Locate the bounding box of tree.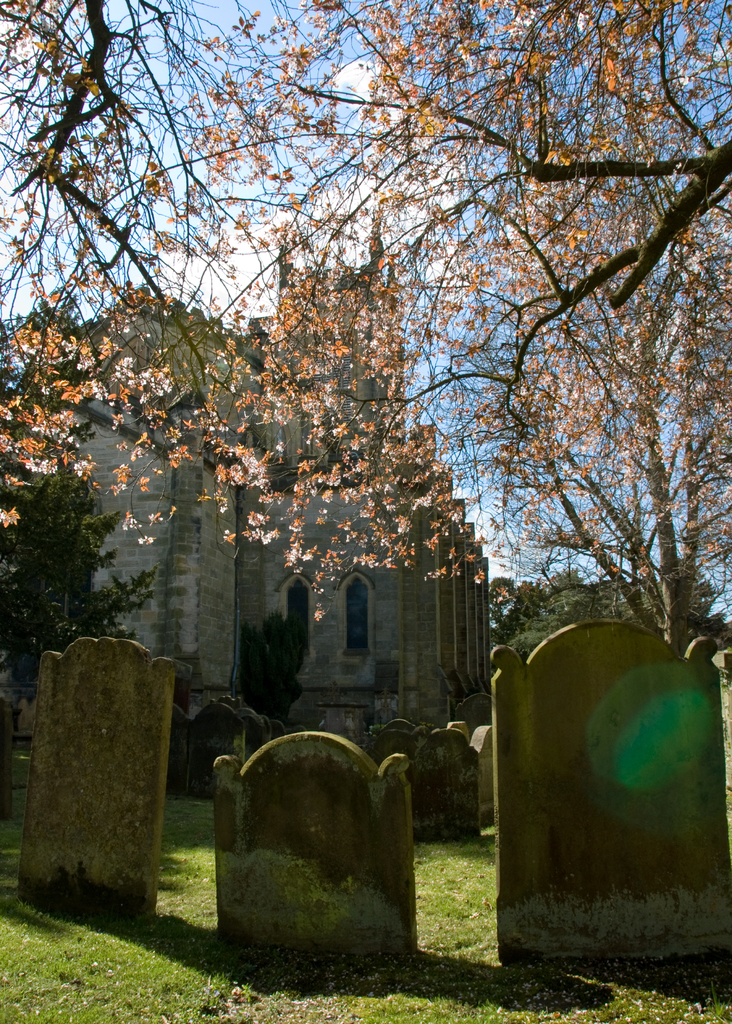
Bounding box: box(51, 0, 731, 810).
